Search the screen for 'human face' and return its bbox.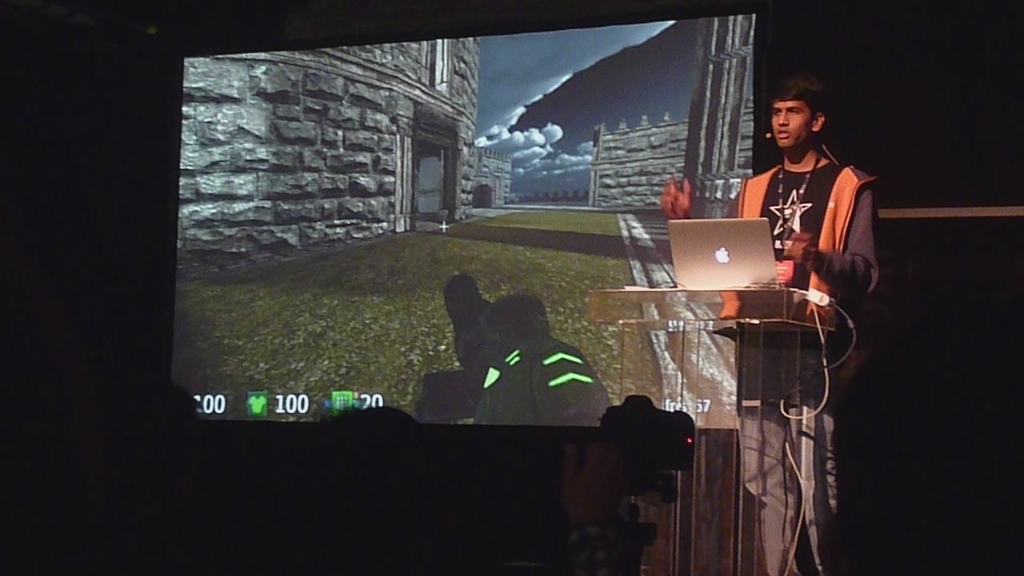
Found: Rect(770, 97, 808, 148).
